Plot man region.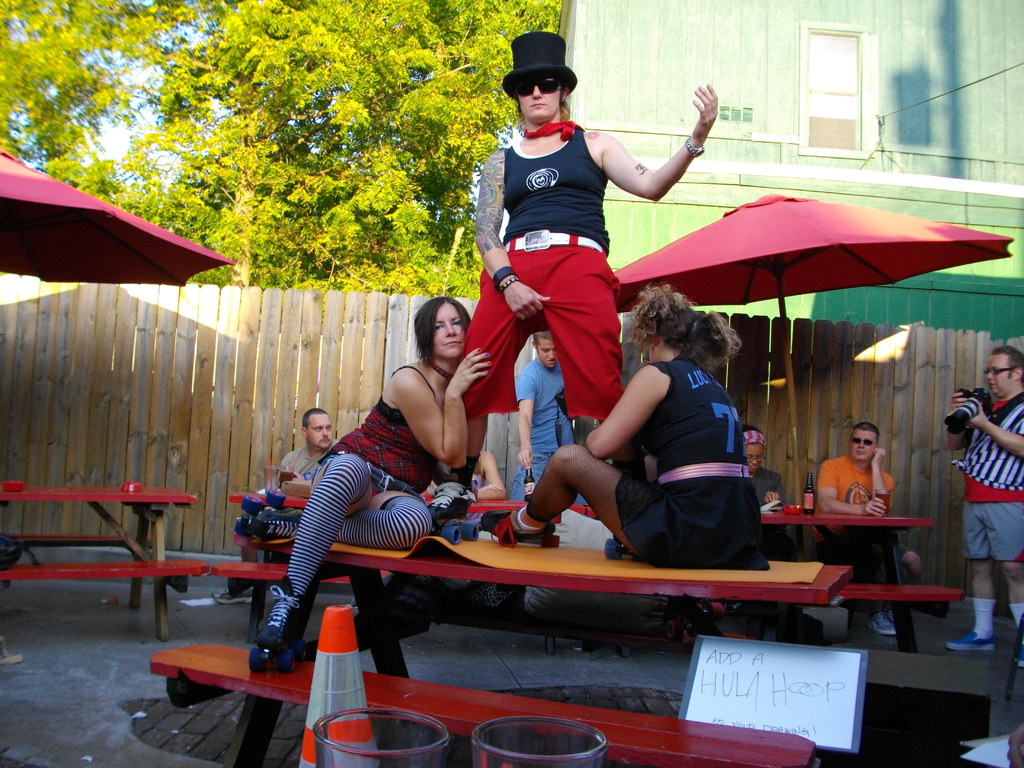
Plotted at 423,32,717,520.
